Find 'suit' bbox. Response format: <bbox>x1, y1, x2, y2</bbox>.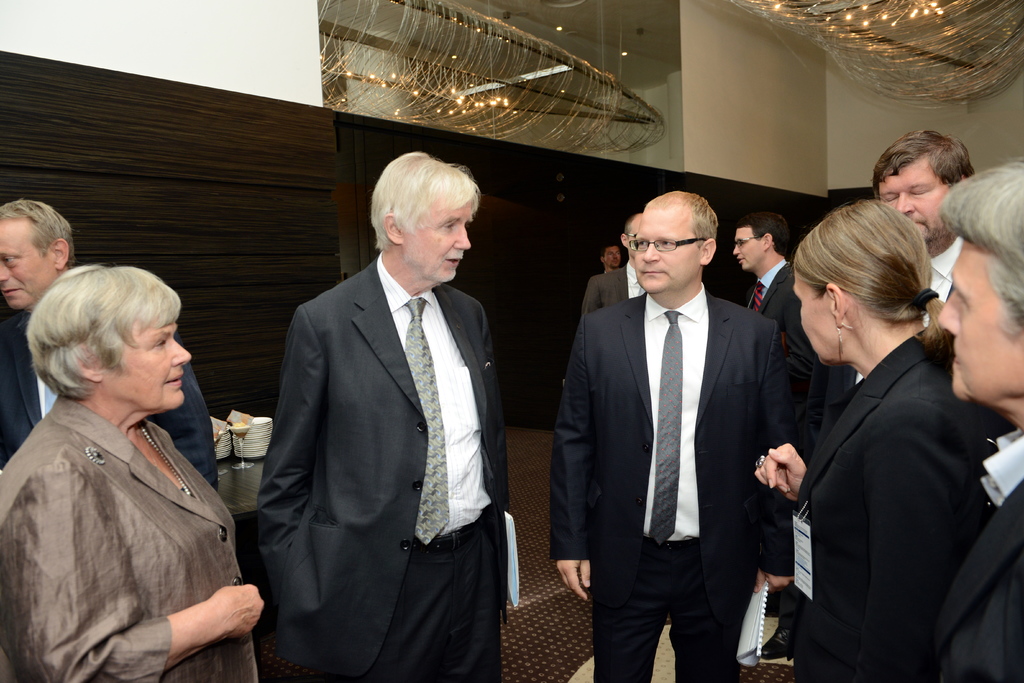
<bbox>580, 262, 643, 317</bbox>.
